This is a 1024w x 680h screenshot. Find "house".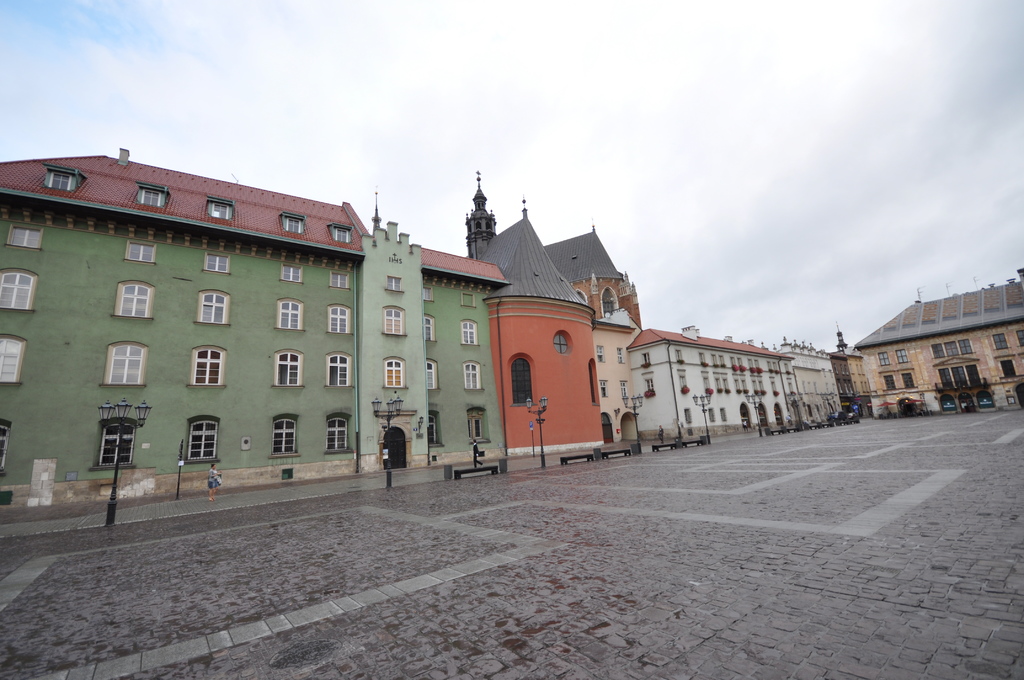
Bounding box: [x1=0, y1=143, x2=516, y2=512].
